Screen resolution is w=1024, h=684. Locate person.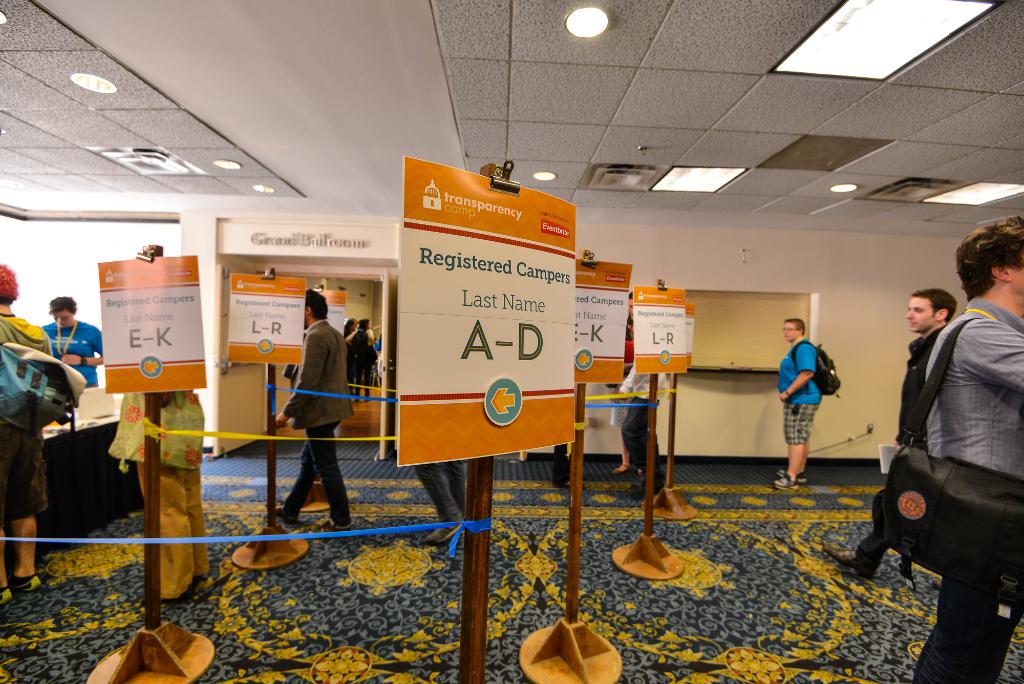
(600, 309, 643, 479).
